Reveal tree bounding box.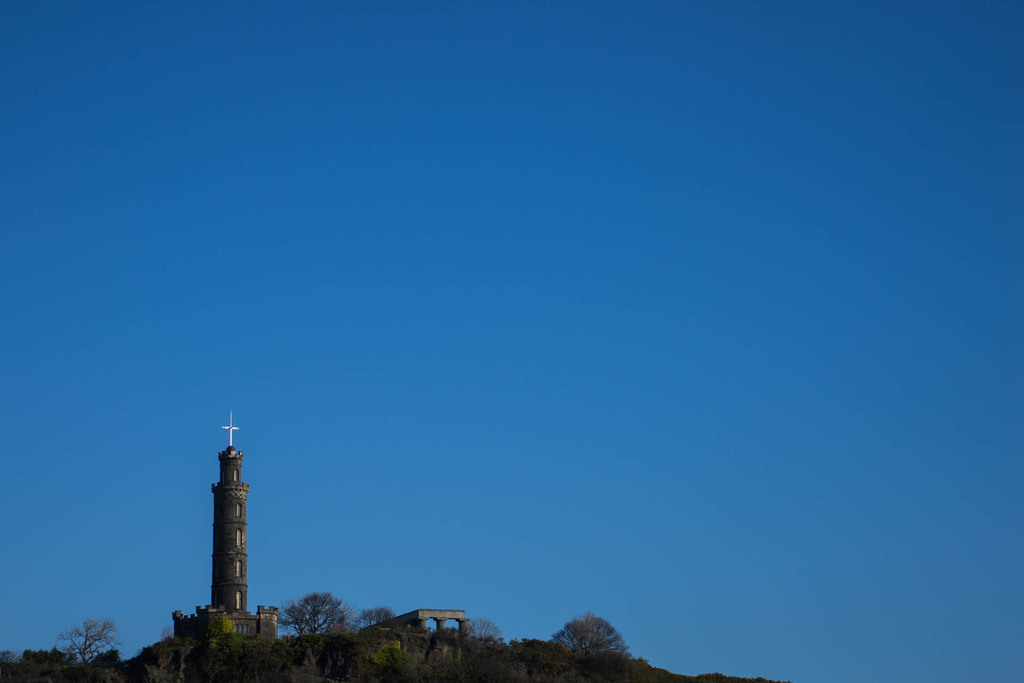
Revealed: 549, 606, 627, 677.
